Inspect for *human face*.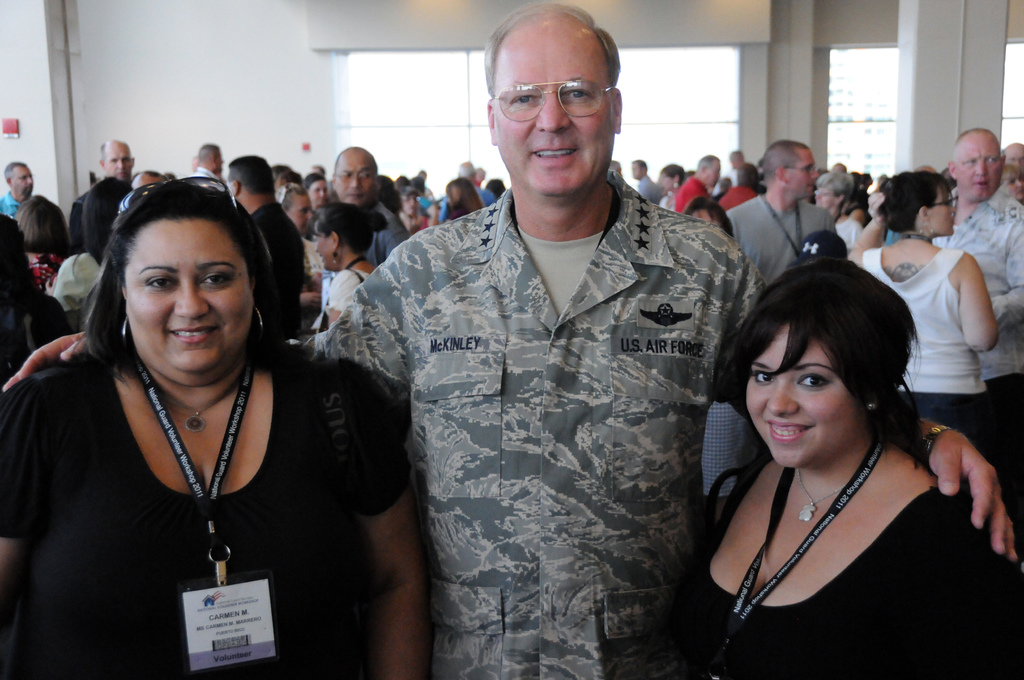
Inspection: BBox(707, 156, 719, 187).
